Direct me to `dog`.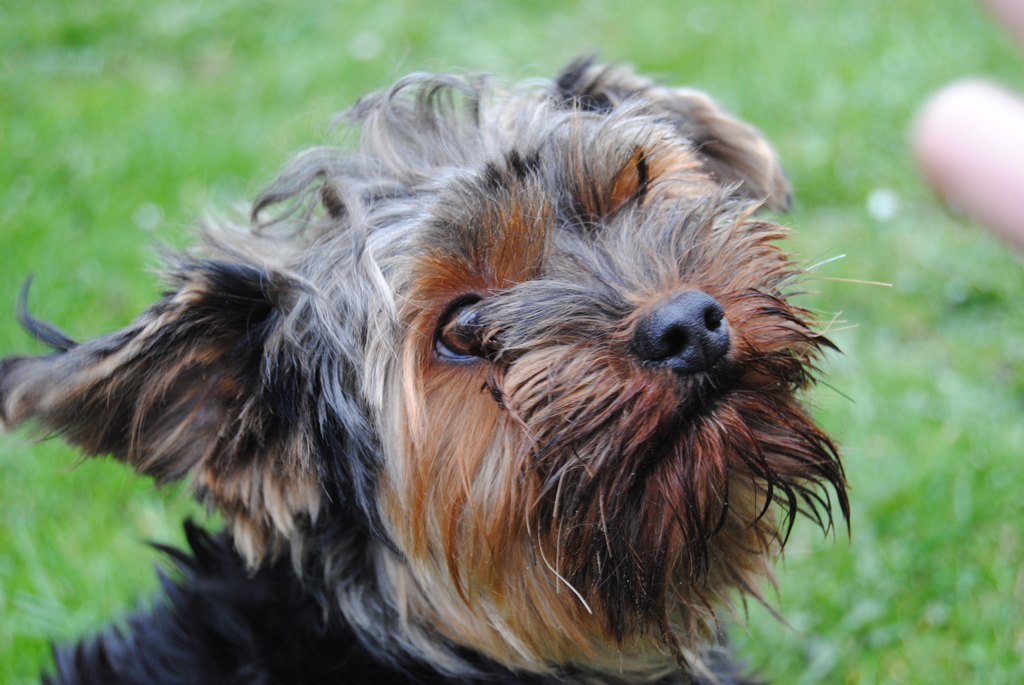
Direction: 0/47/894/684.
